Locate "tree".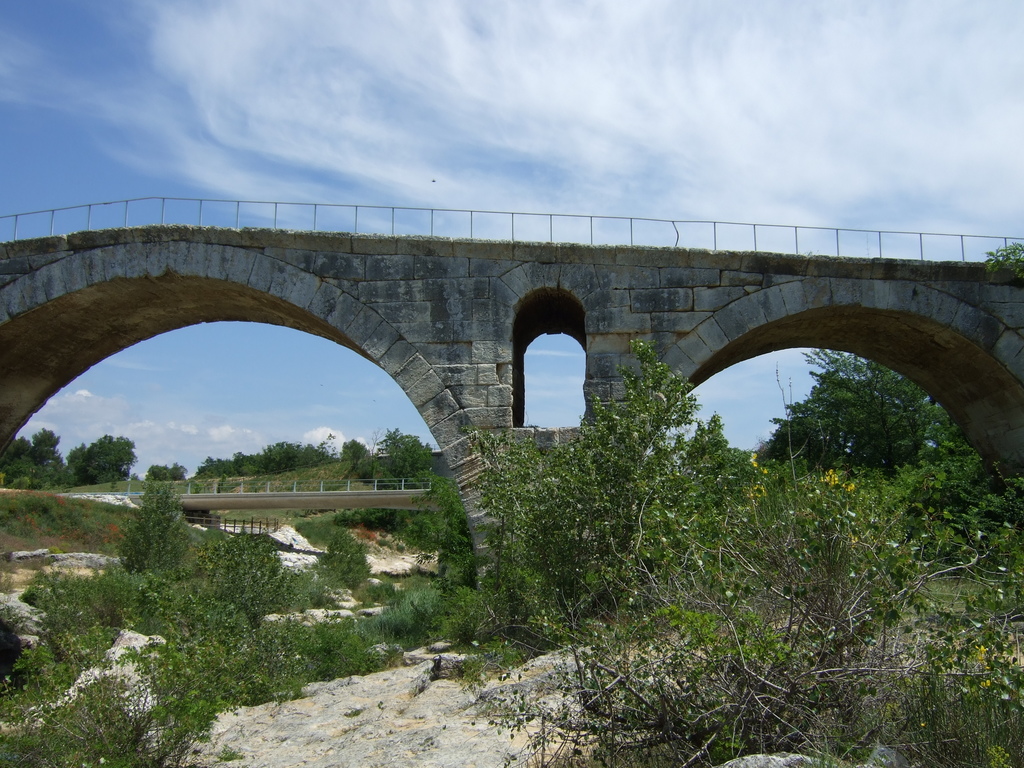
Bounding box: pyautogui.locateOnScreen(497, 340, 752, 602).
